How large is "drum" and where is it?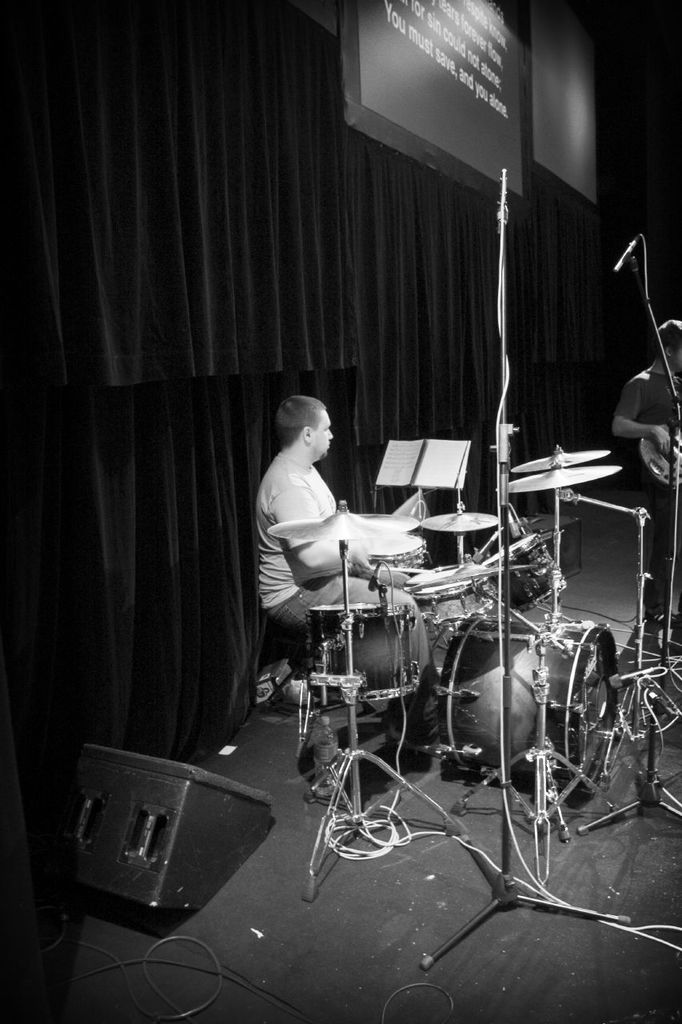
Bounding box: {"left": 363, "top": 536, "right": 425, "bottom": 574}.
